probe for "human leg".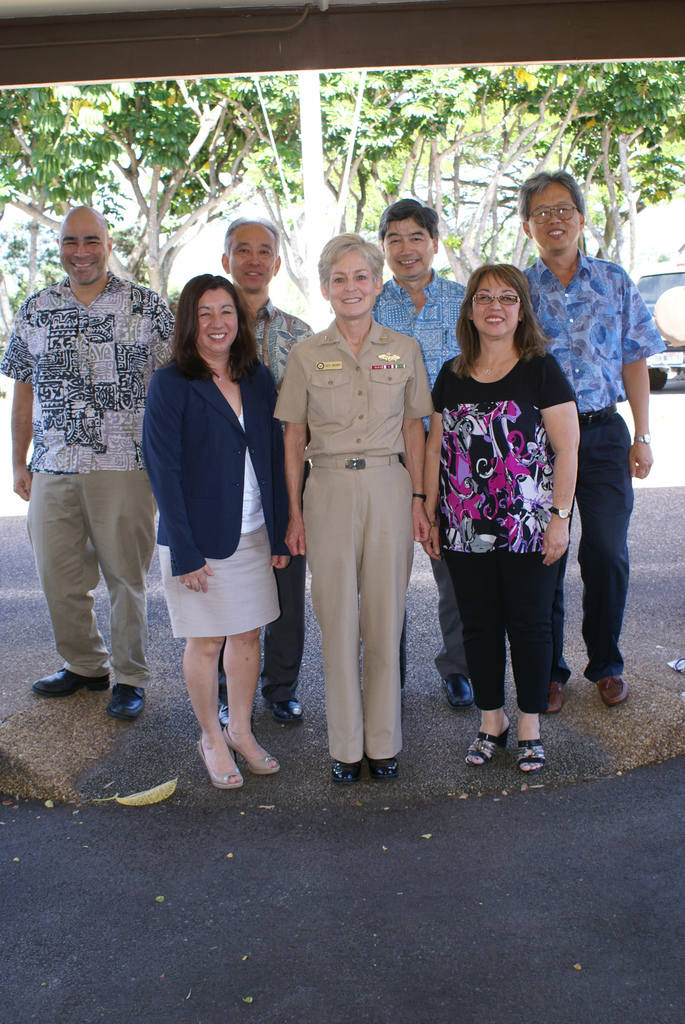
Probe result: bbox(438, 561, 470, 710).
